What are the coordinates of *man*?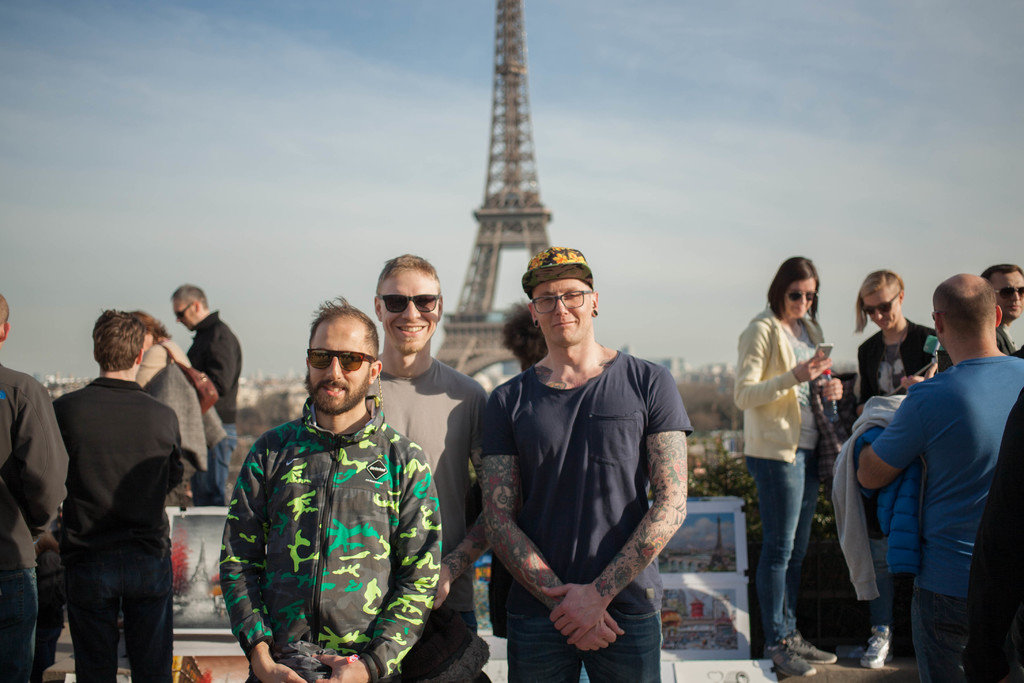
rect(170, 283, 243, 504).
